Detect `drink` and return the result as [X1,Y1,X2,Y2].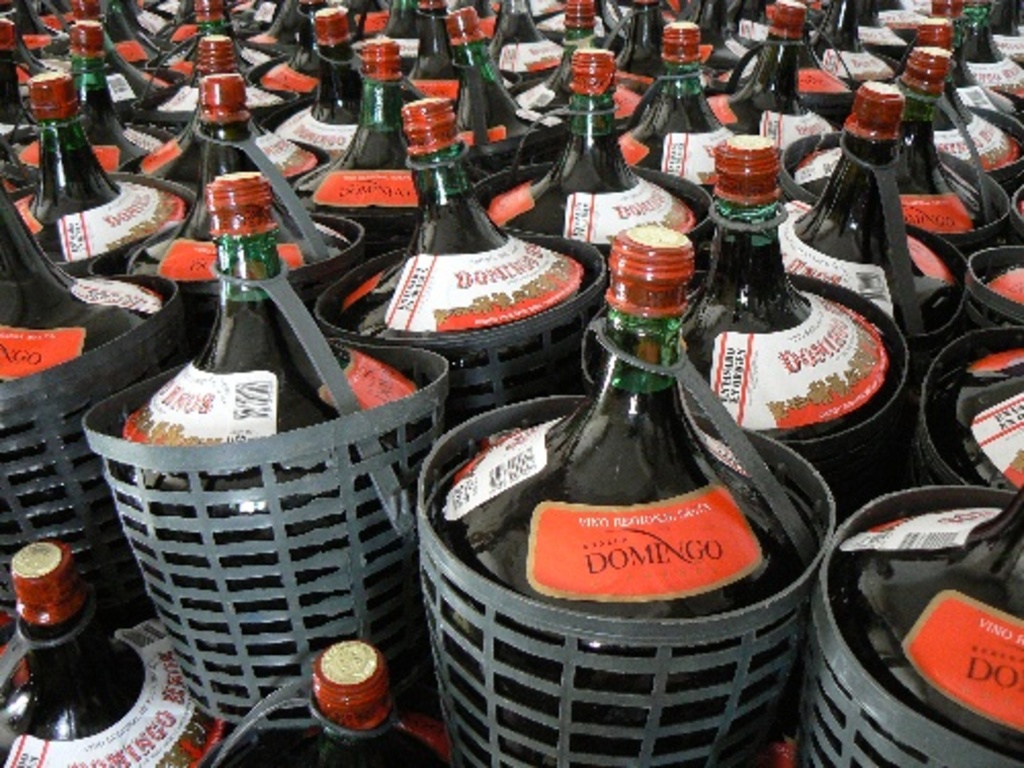
[8,90,188,254].
